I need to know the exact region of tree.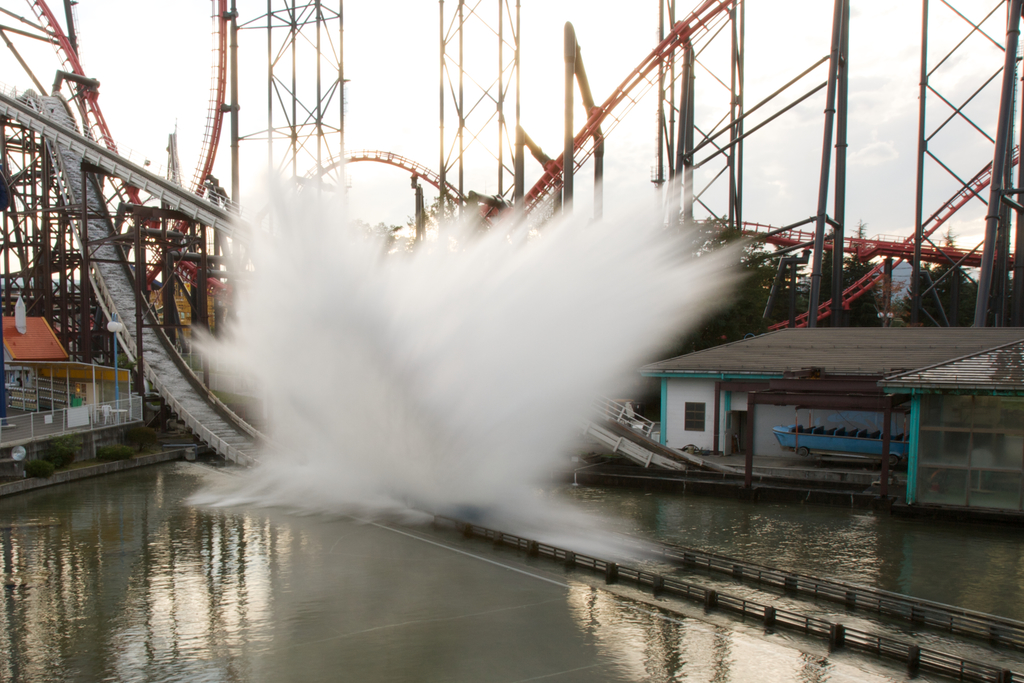
Region: {"x1": 901, "y1": 227, "x2": 1003, "y2": 330}.
